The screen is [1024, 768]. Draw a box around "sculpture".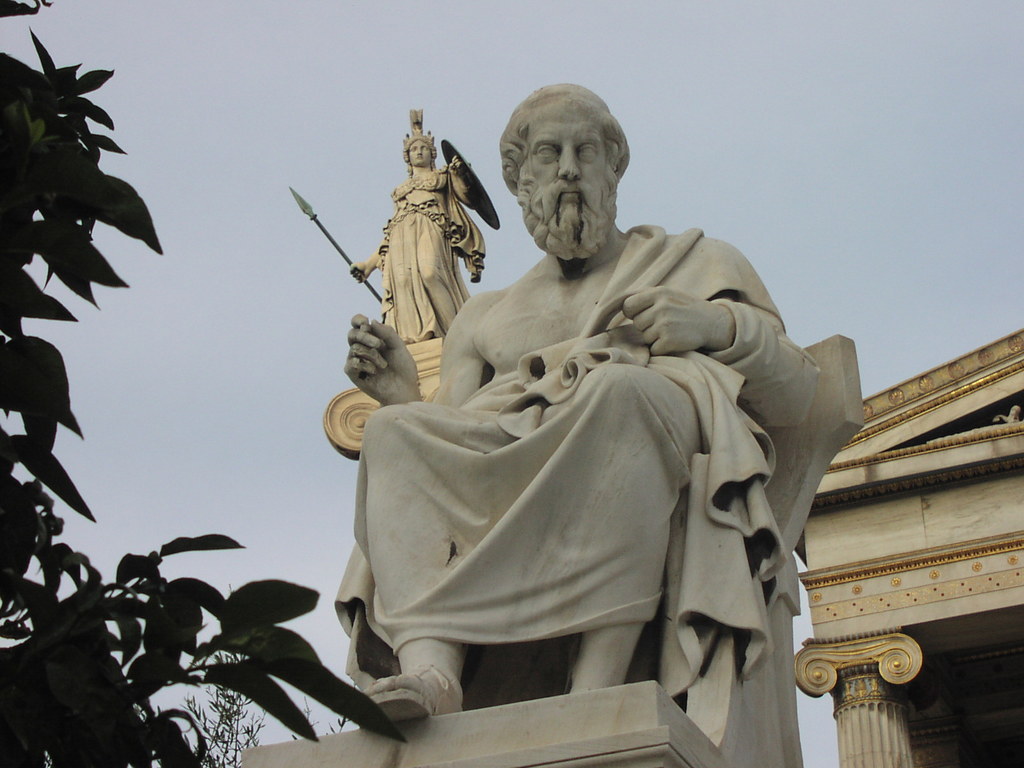
region(285, 107, 504, 342).
